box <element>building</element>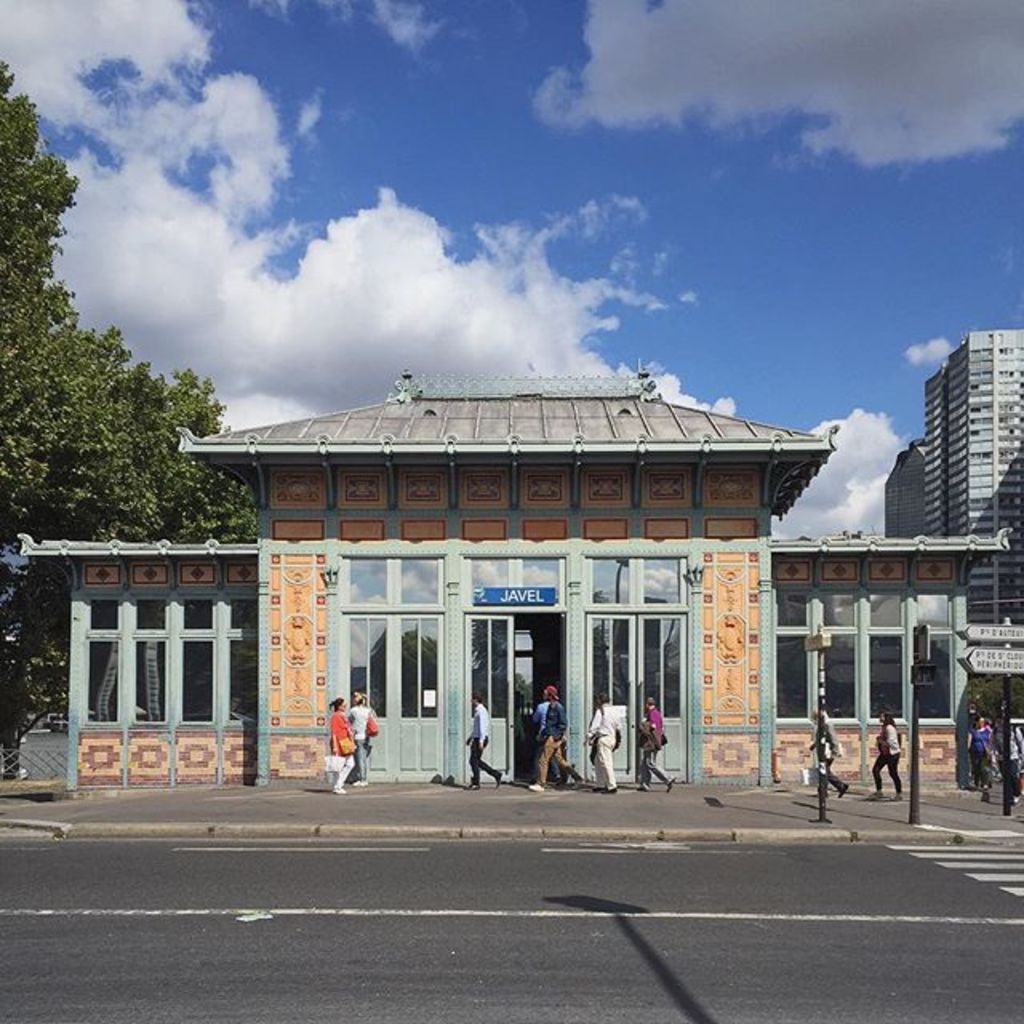
880:435:926:539
